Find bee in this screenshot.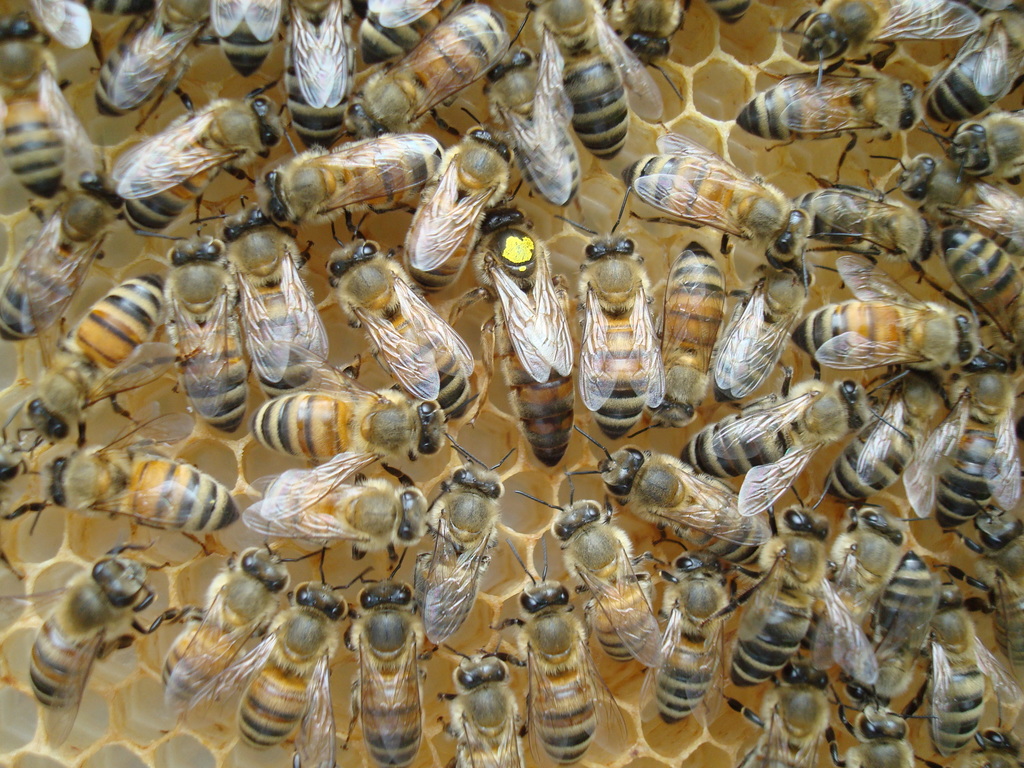
The bounding box for bee is Rect(698, 0, 756, 27).
